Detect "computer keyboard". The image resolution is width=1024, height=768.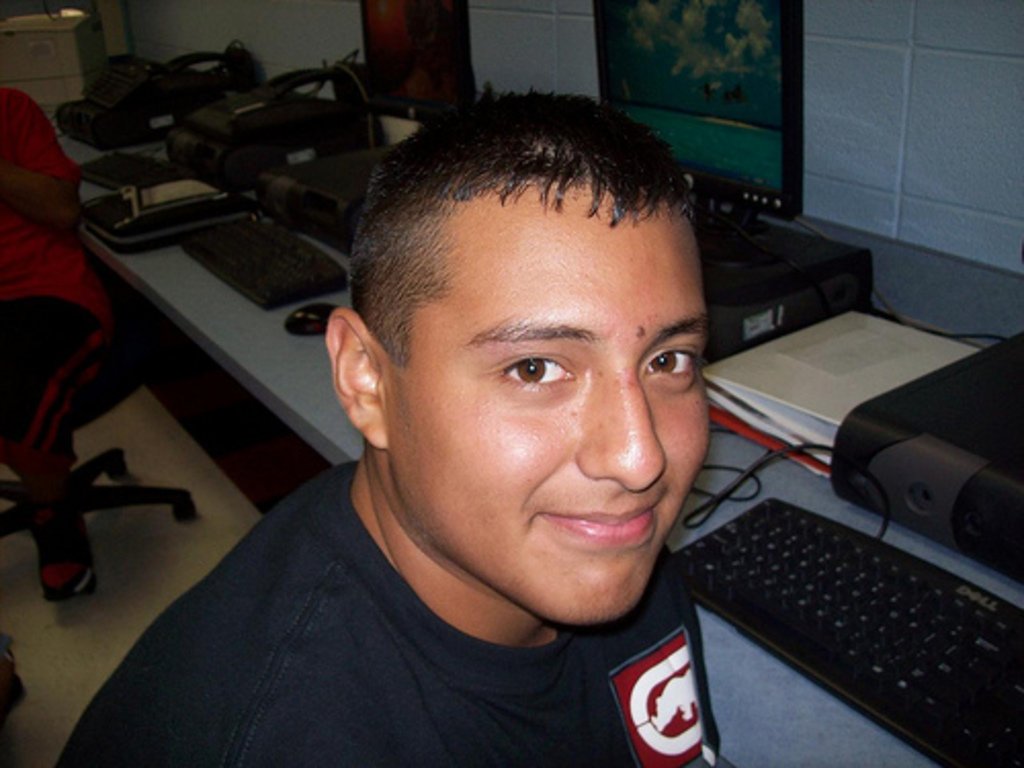
678,440,1022,766.
